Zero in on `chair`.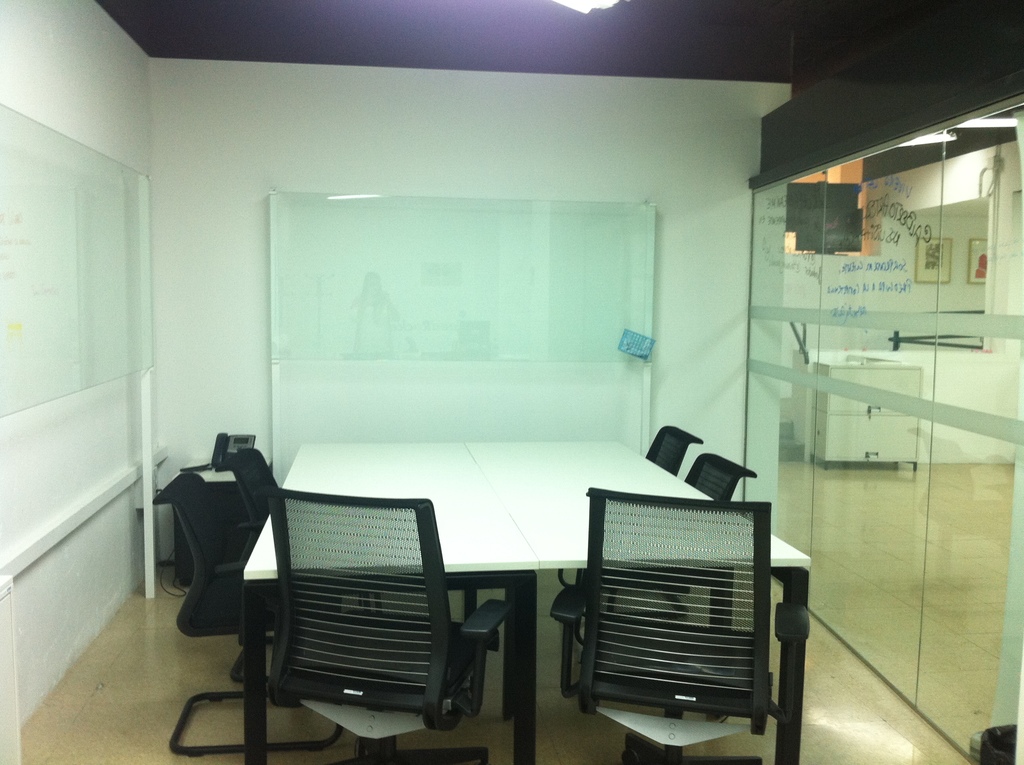
Zeroed in: 157 463 342 755.
